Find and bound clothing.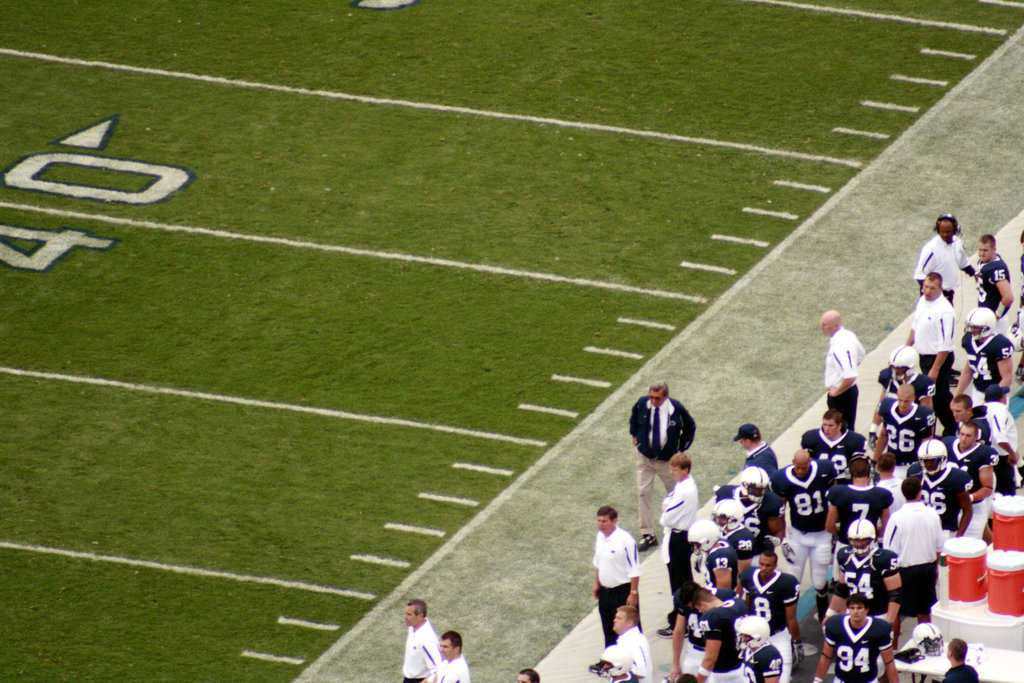
Bound: [left=973, top=249, right=1012, bottom=320].
